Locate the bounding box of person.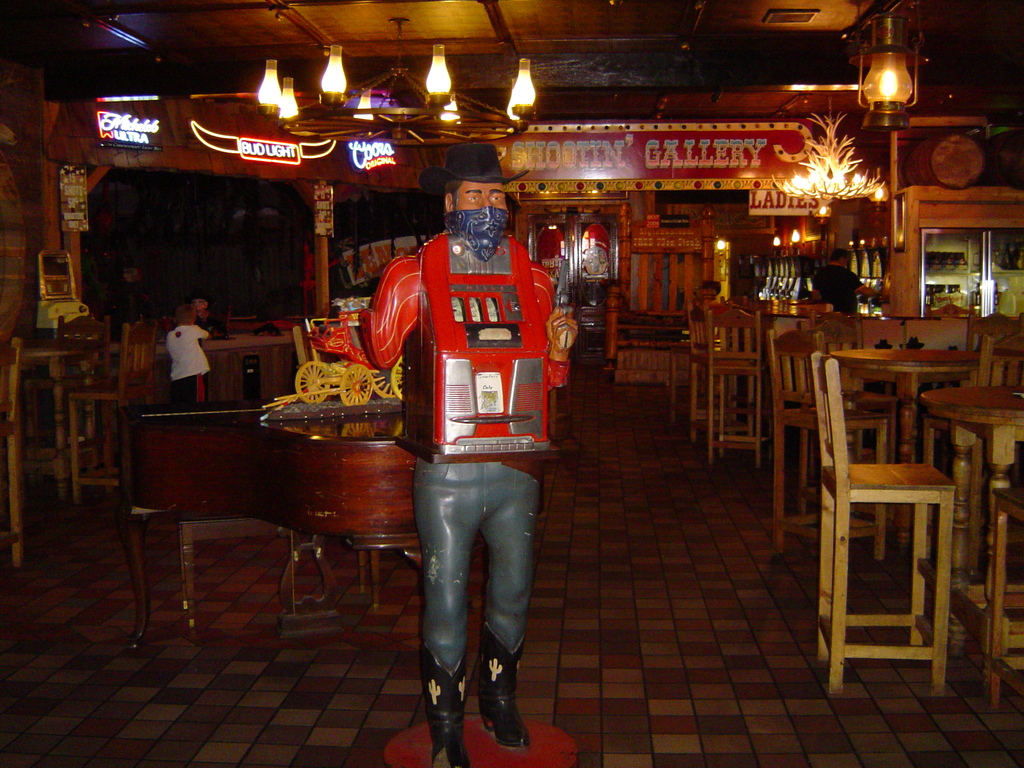
Bounding box: (365, 172, 565, 705).
